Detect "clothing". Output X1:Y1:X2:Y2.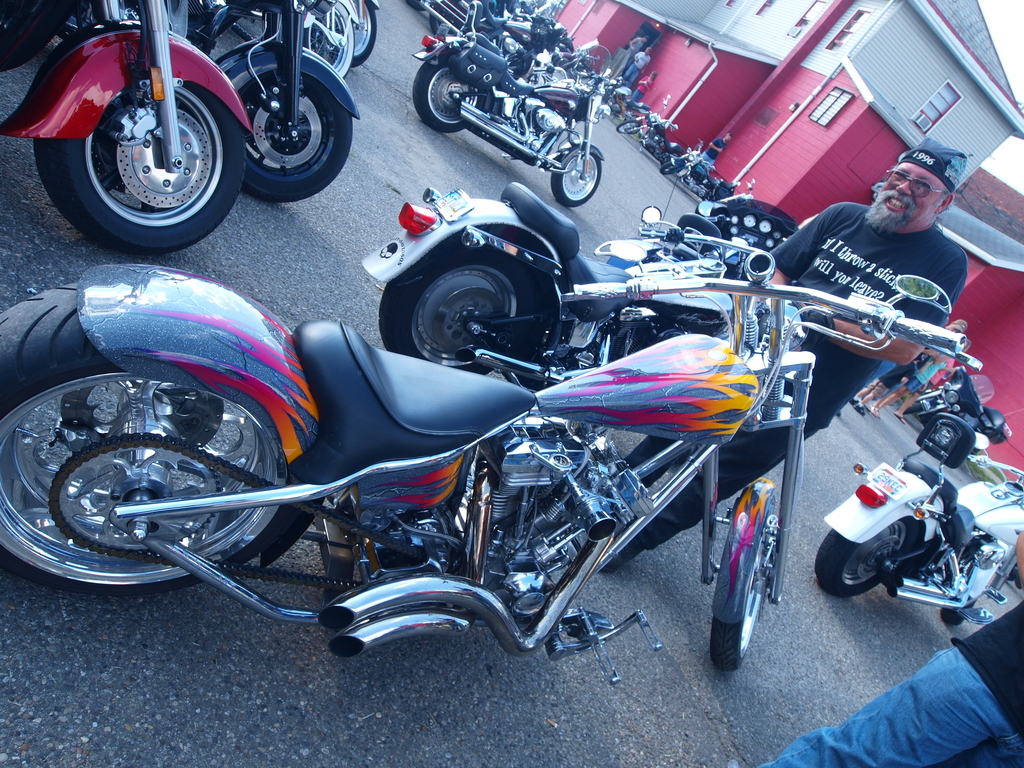
618:201:968:561.
